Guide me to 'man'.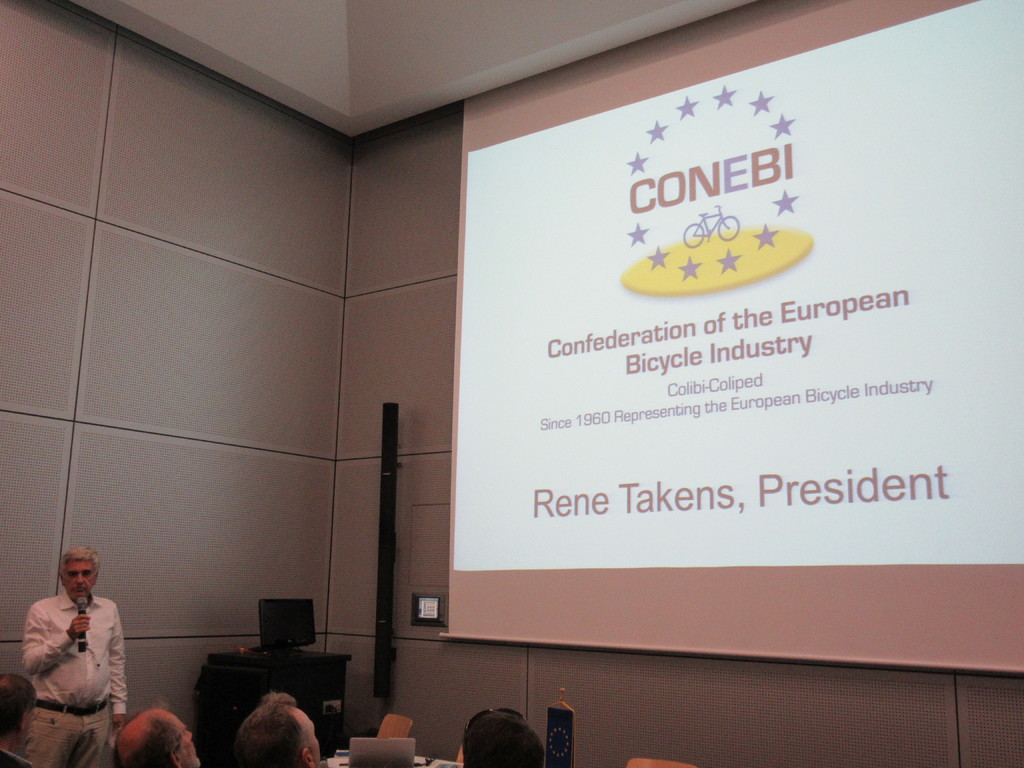
Guidance: box(8, 548, 134, 755).
